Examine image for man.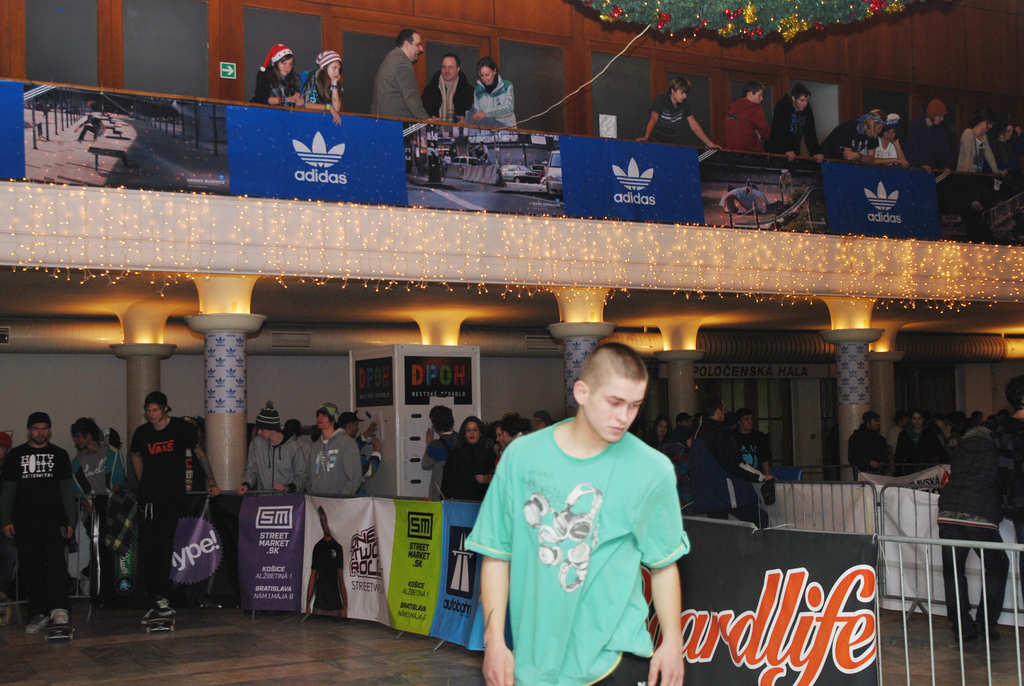
Examination result: (695,395,755,521).
